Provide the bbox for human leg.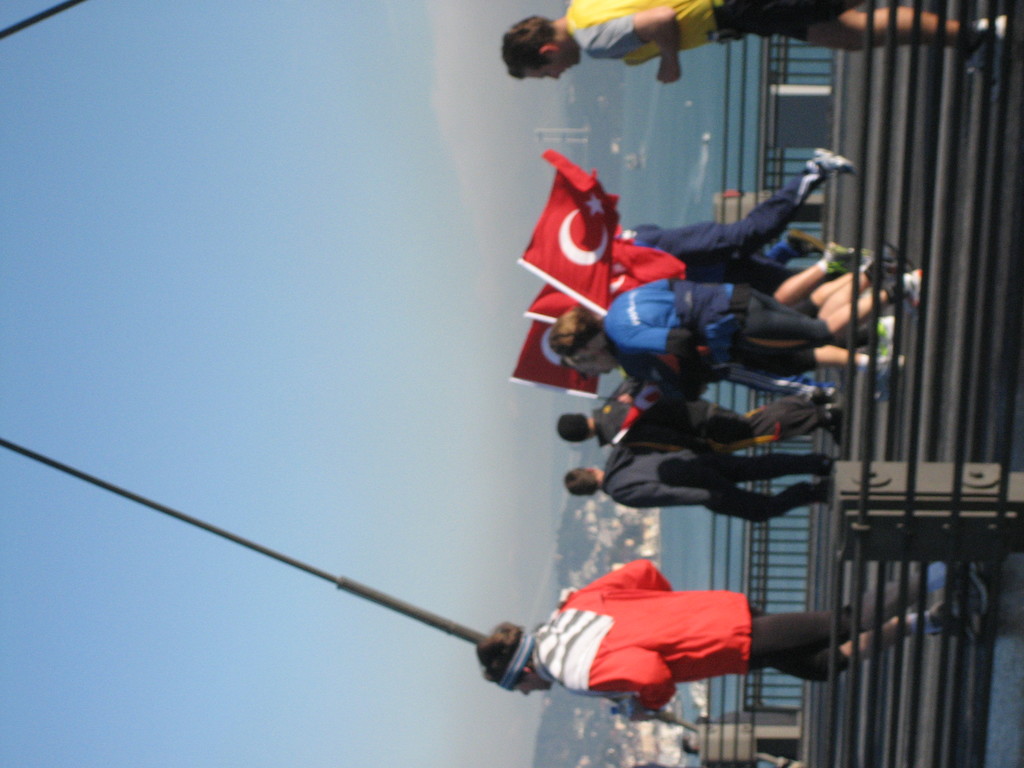
{"x1": 760, "y1": 557, "x2": 1001, "y2": 639}.
